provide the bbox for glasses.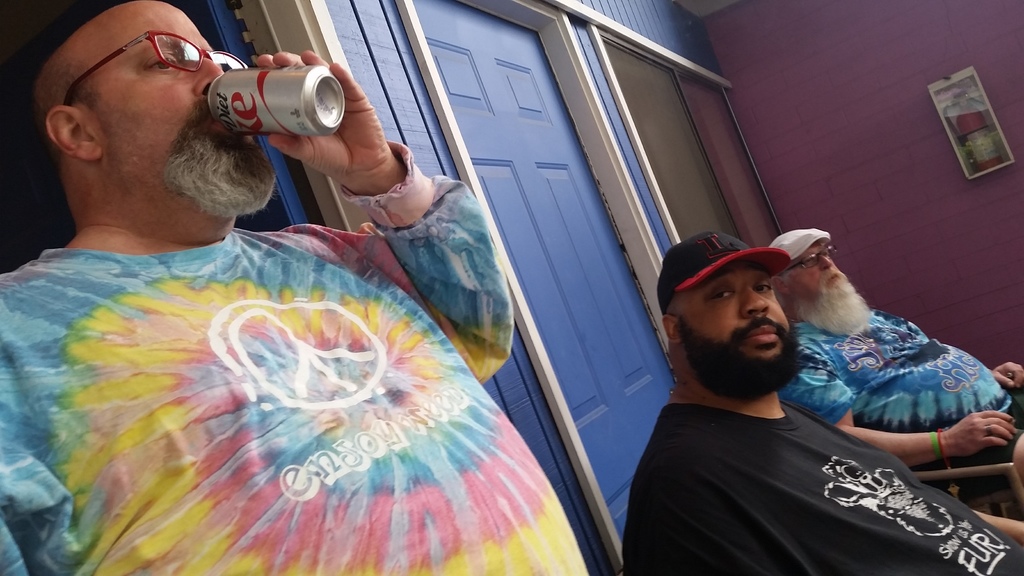
rect(35, 39, 235, 120).
